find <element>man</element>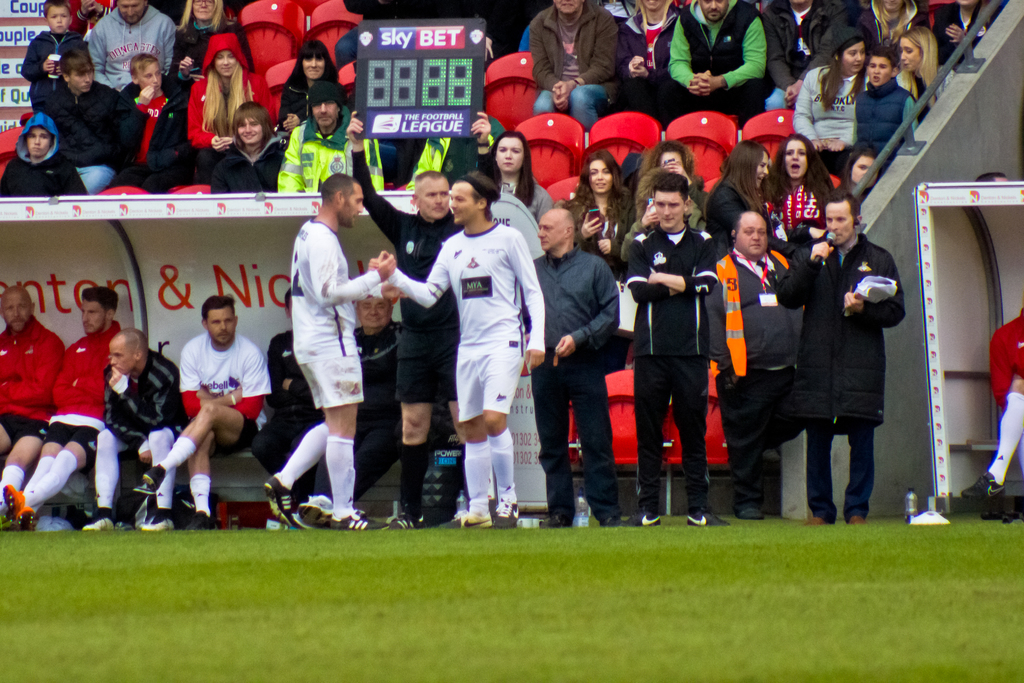
<bbox>73, 325, 189, 536</bbox>
